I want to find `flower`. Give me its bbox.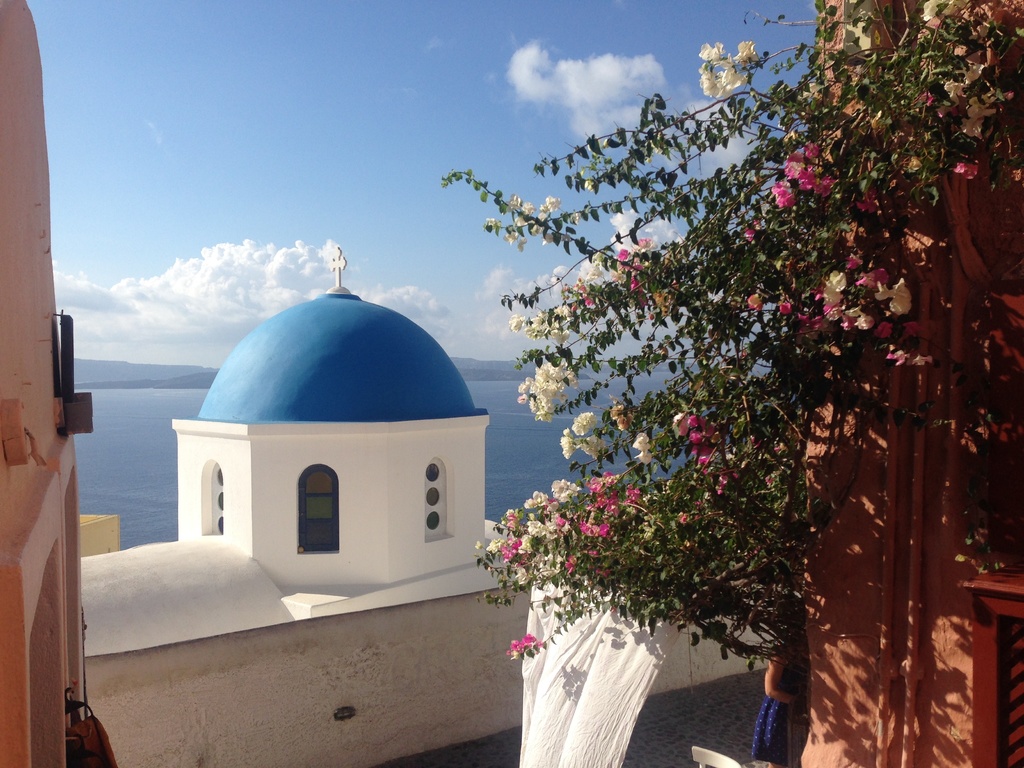
region(504, 304, 582, 337).
